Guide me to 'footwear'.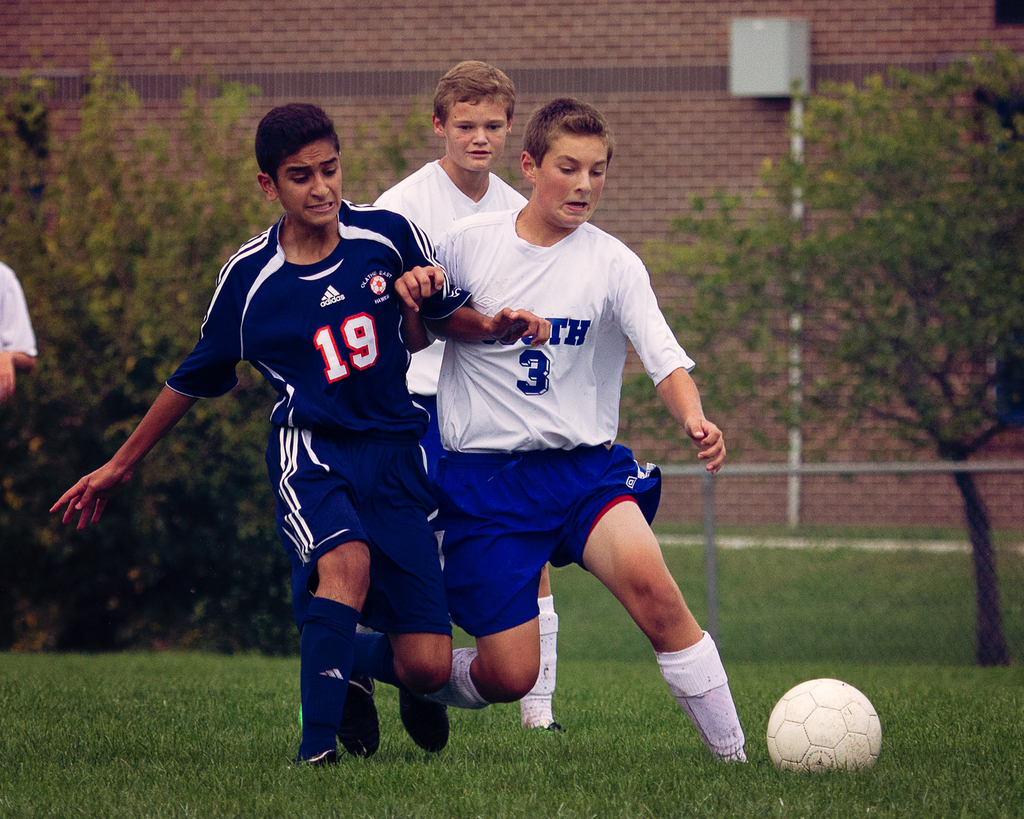
Guidance: Rect(545, 715, 560, 735).
